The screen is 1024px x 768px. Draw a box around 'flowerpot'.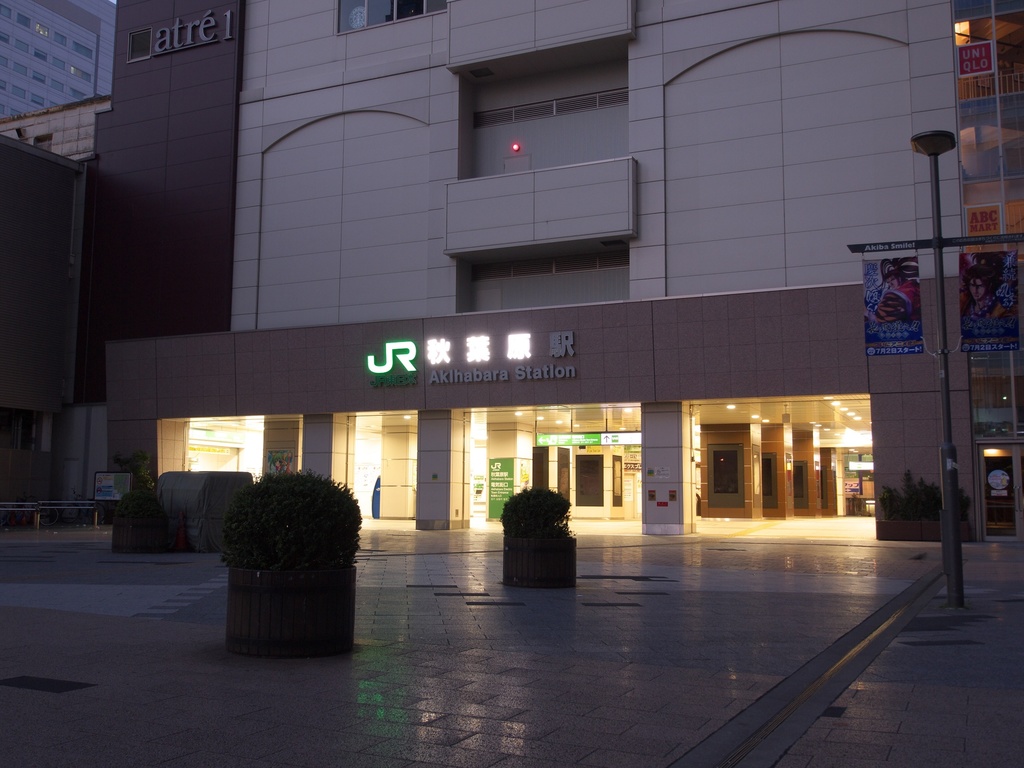
select_region(223, 563, 361, 659).
